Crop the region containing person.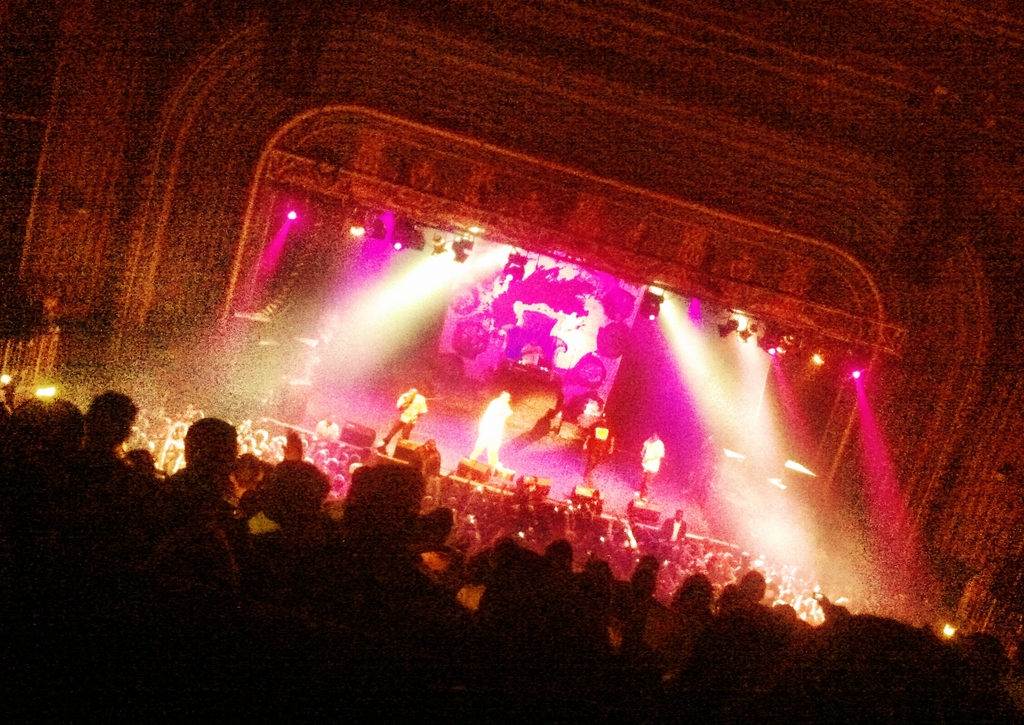
Crop region: <region>662, 511, 687, 543</region>.
